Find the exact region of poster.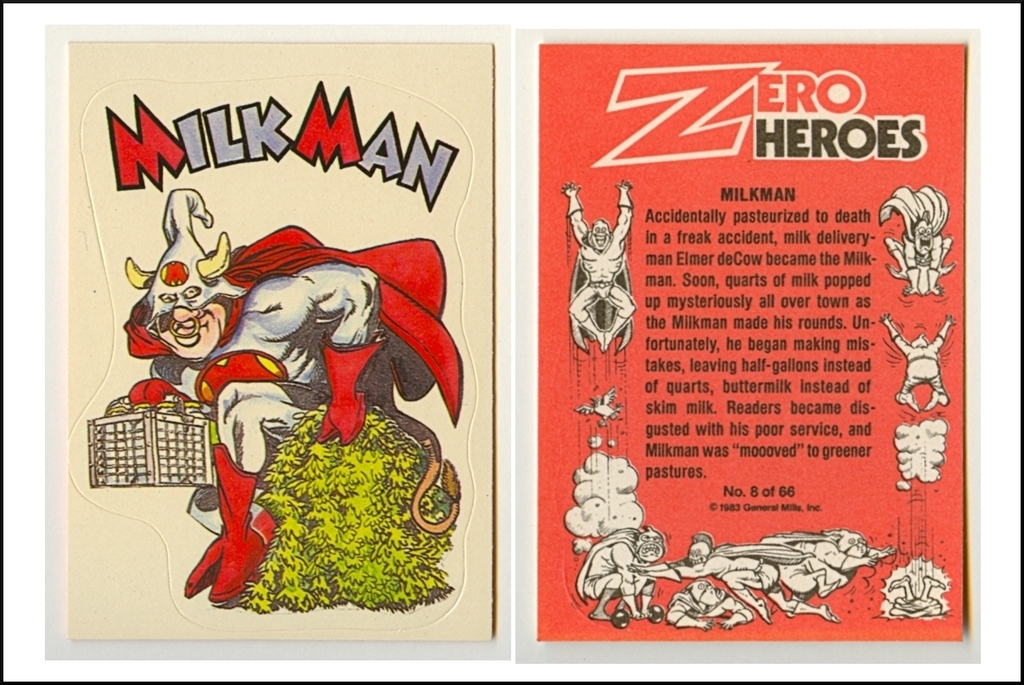
Exact region: left=0, top=0, right=1016, bottom=684.
